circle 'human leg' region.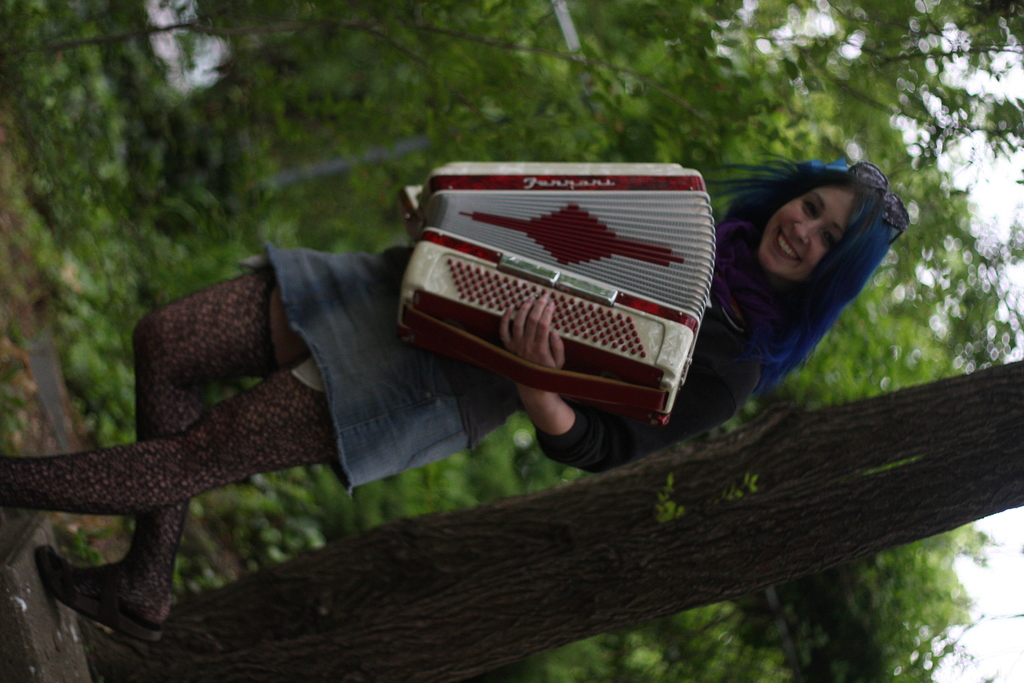
Region: pyautogui.locateOnScreen(30, 275, 310, 644).
